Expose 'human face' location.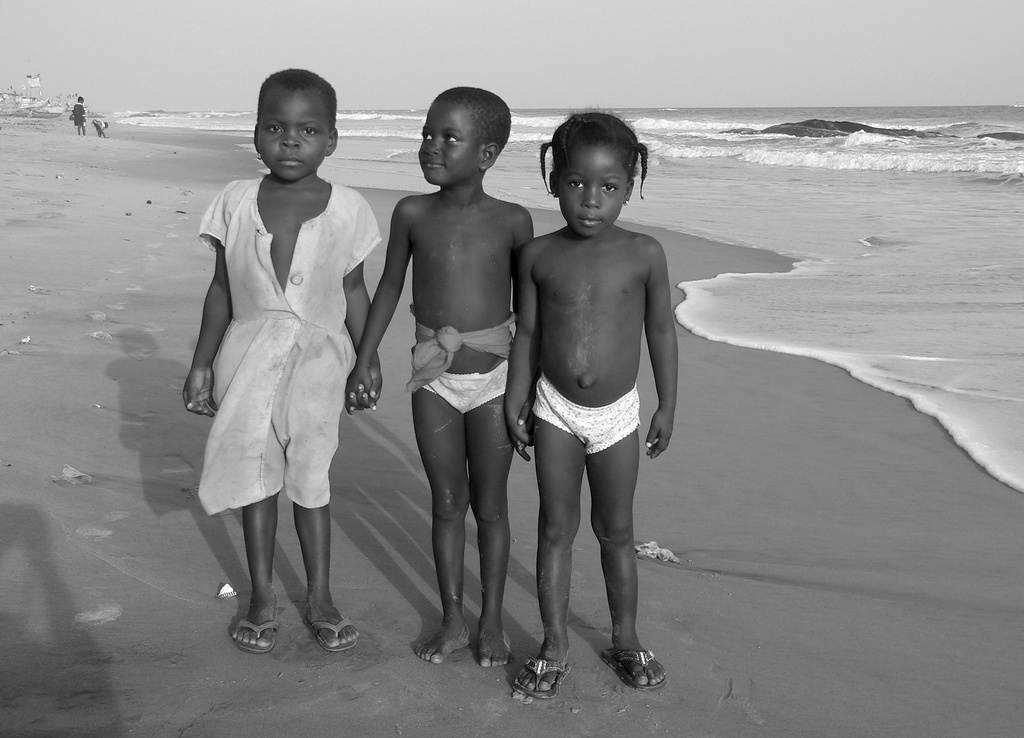
Exposed at 564,140,621,236.
